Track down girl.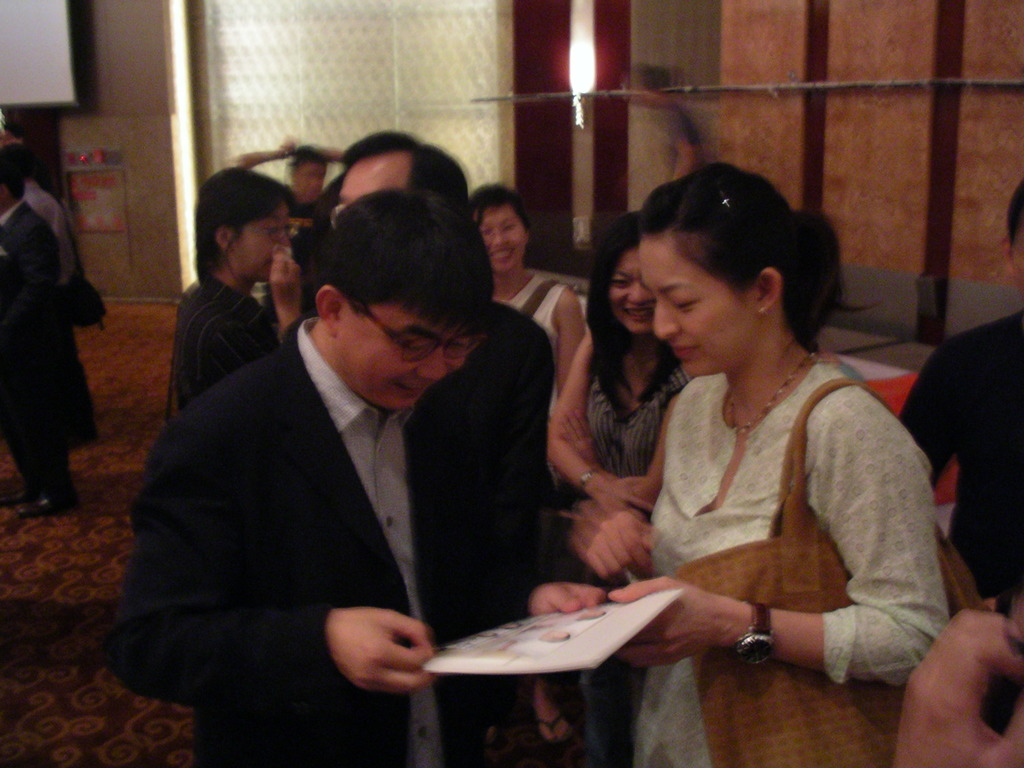
Tracked to 164,160,292,404.
